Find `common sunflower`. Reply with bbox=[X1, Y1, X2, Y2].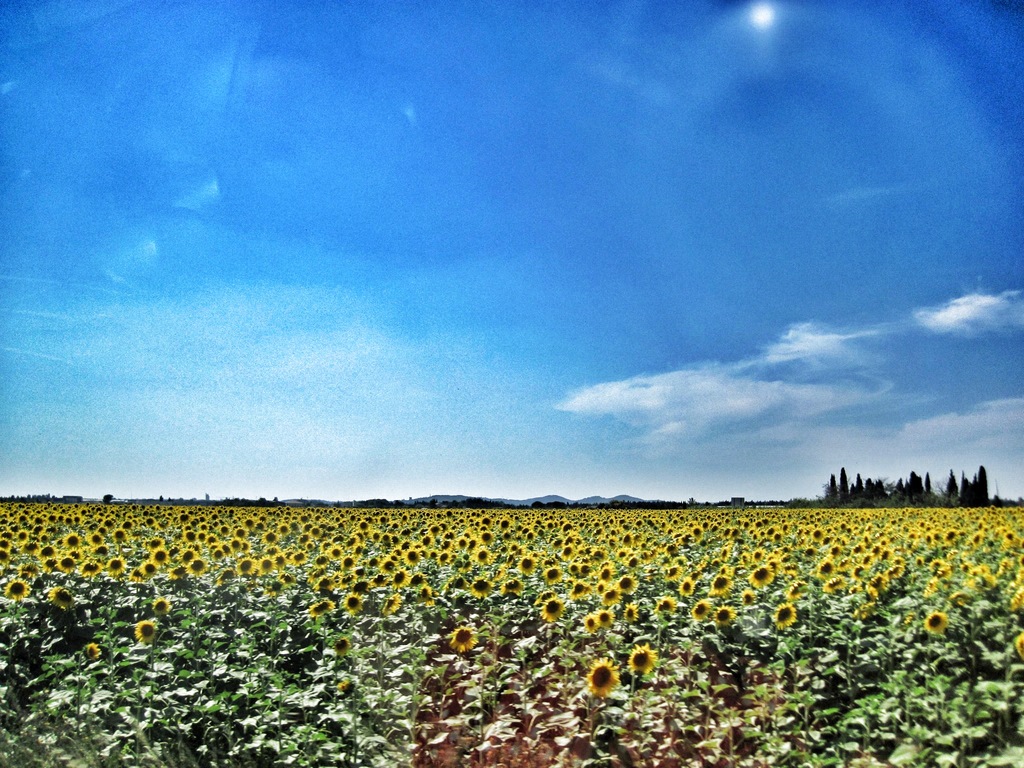
bbox=[314, 597, 333, 616].
